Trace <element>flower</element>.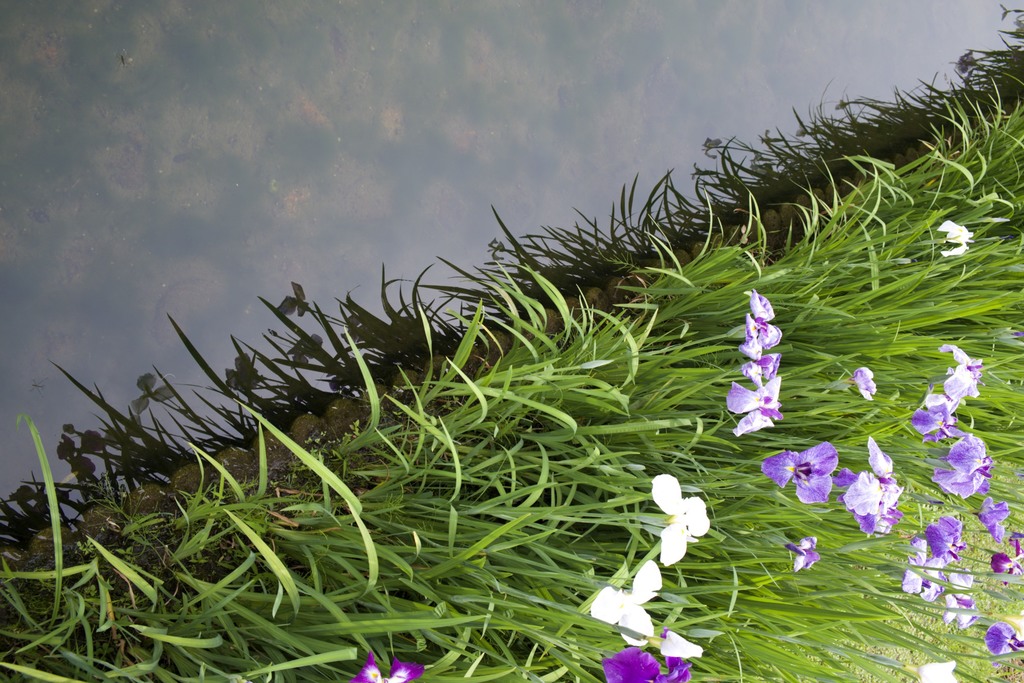
Traced to 352,655,408,682.
